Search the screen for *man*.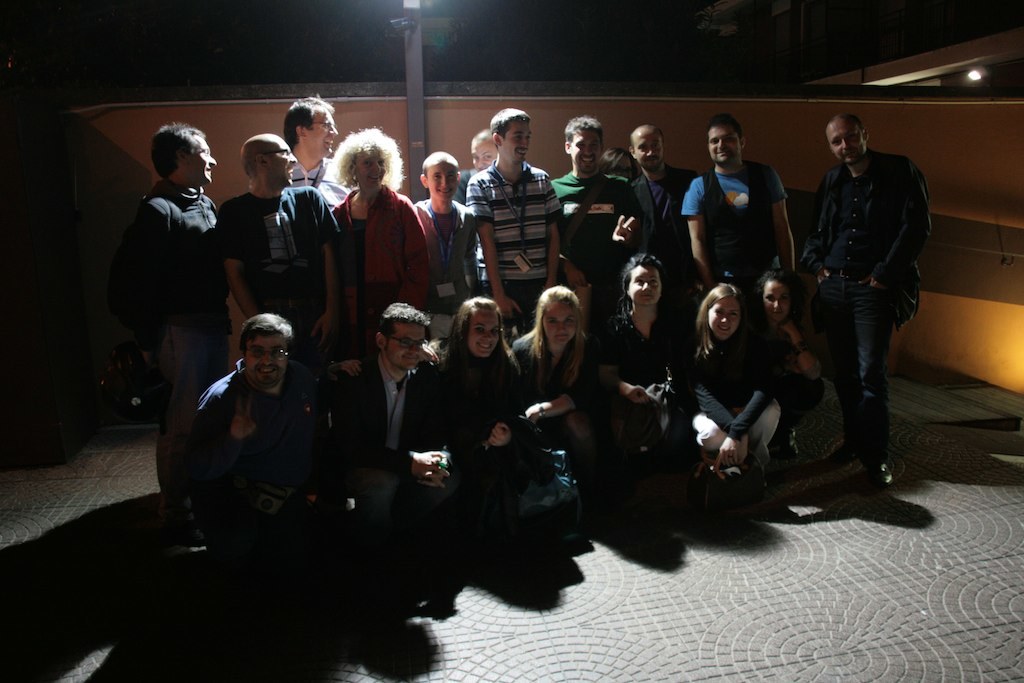
Found at [324, 298, 456, 580].
